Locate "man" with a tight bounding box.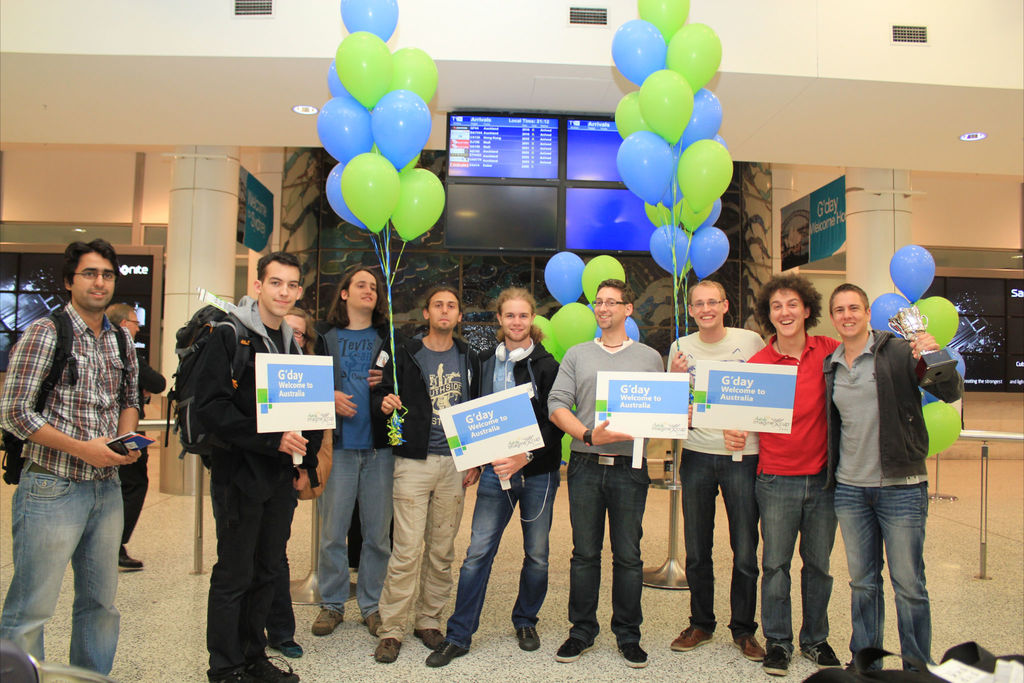
pyautogui.locateOnScreen(307, 266, 399, 635).
